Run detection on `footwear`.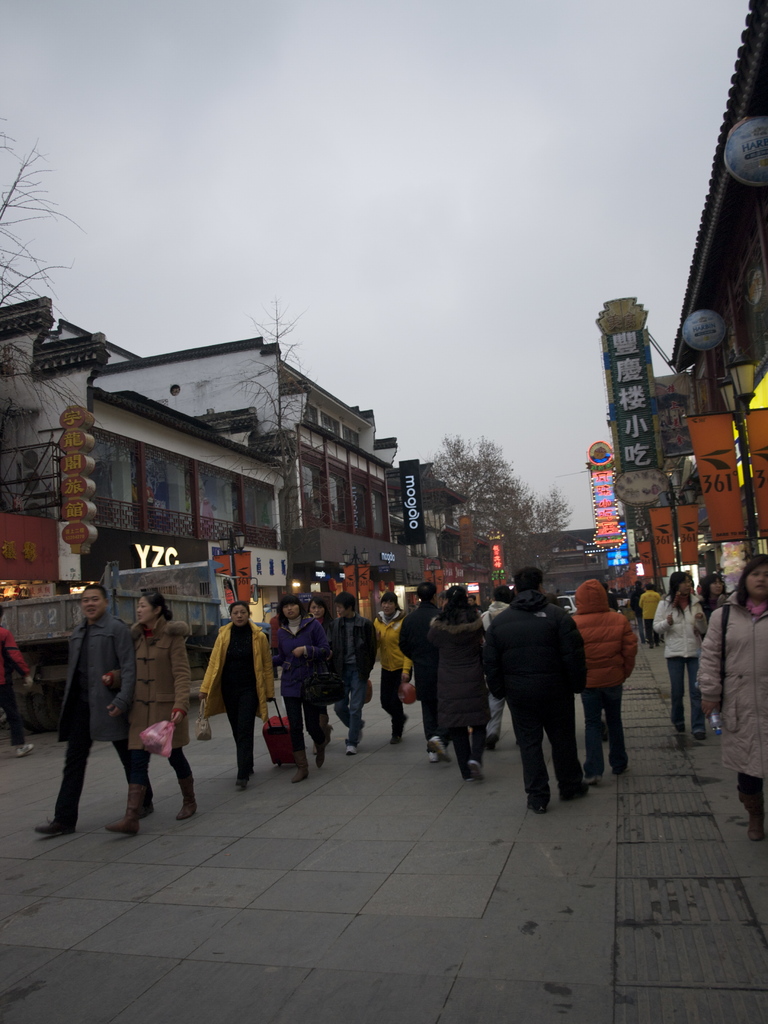
Result: Rect(138, 799, 155, 820).
